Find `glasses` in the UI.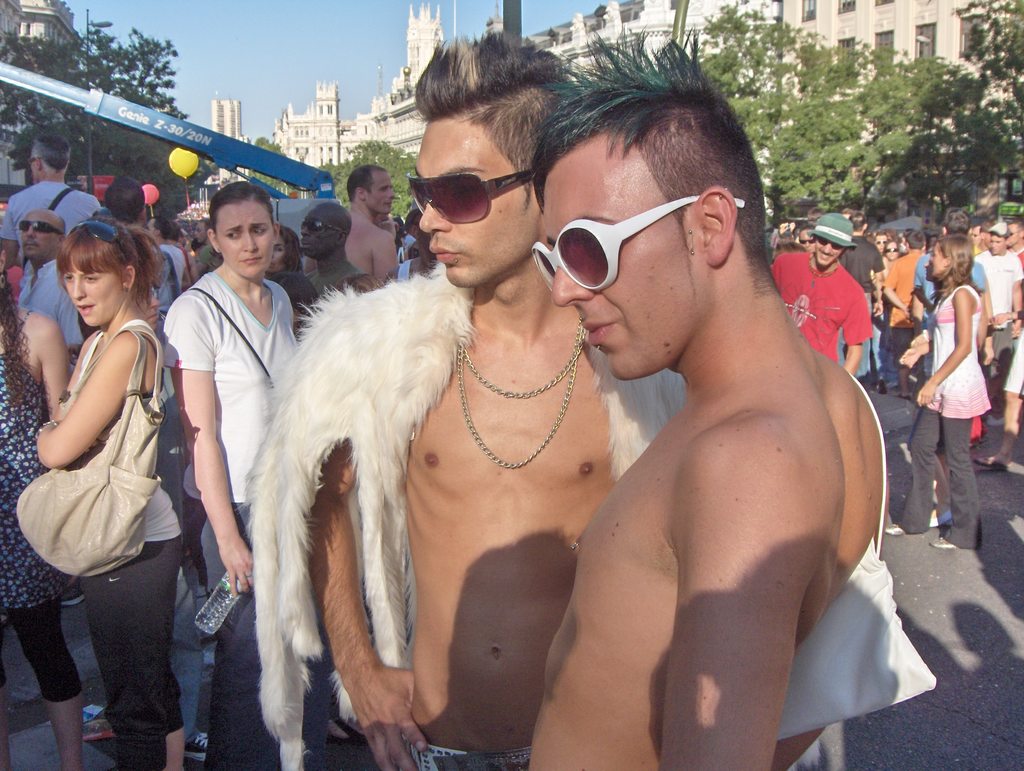
UI element at {"left": 530, "top": 191, "right": 750, "bottom": 295}.
